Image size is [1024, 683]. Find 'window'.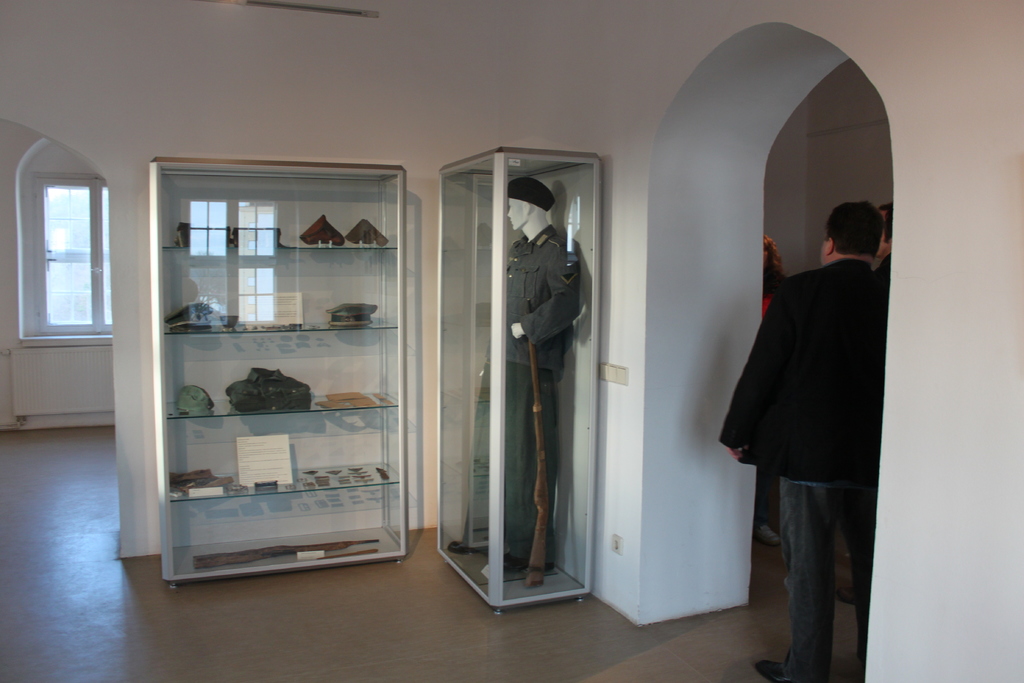
bbox=[36, 171, 110, 330].
